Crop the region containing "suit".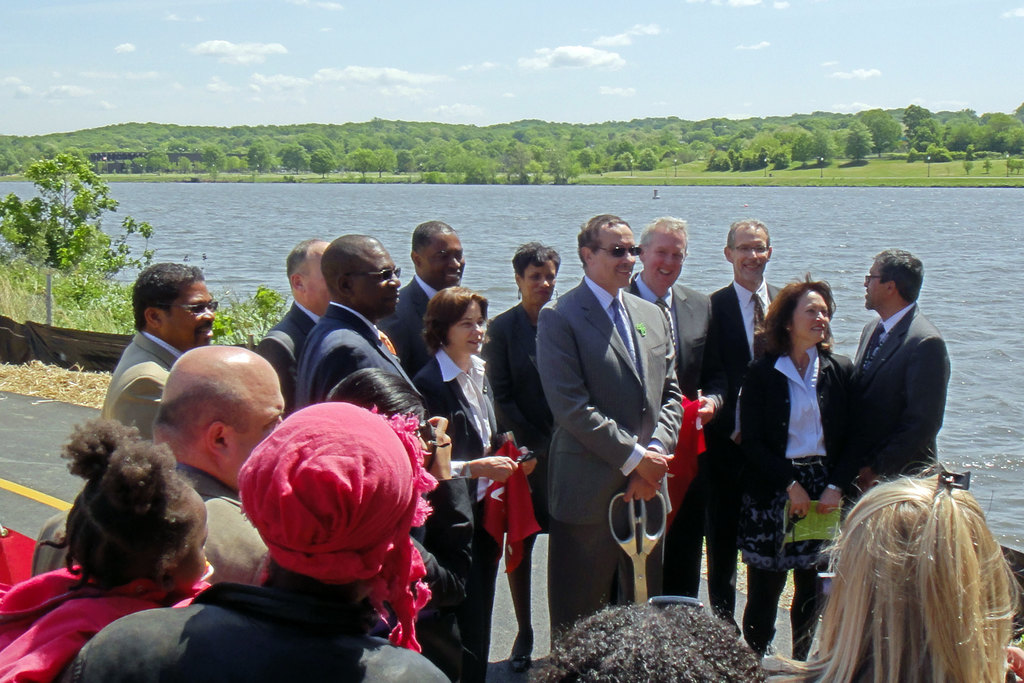
Crop region: {"x1": 291, "y1": 303, "x2": 420, "y2": 414}.
